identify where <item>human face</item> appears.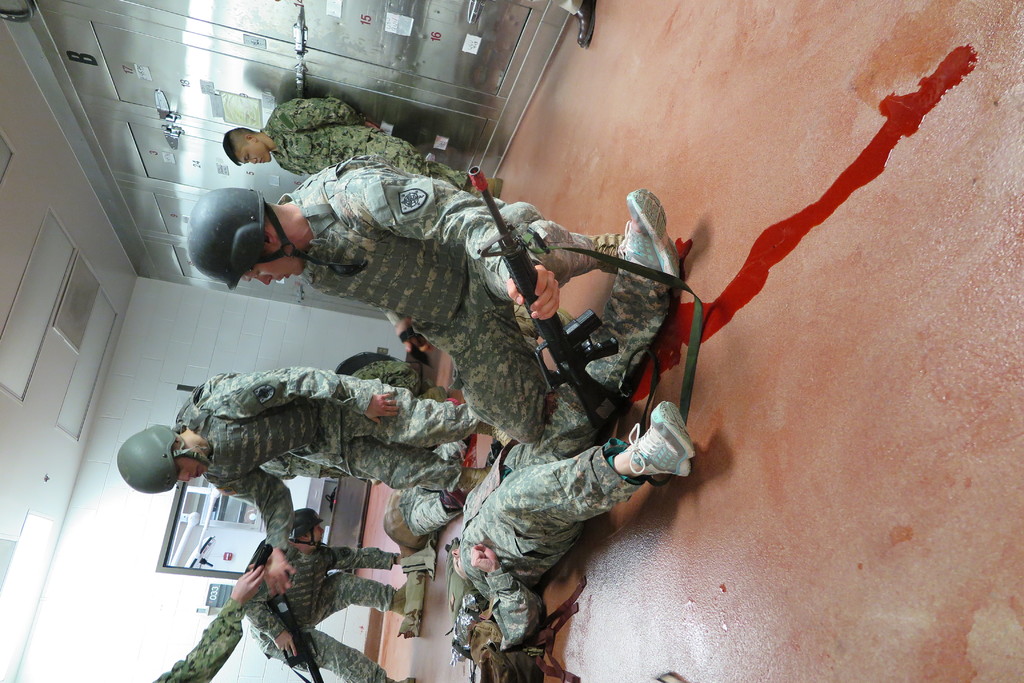
Appears at (left=175, top=458, right=210, bottom=488).
